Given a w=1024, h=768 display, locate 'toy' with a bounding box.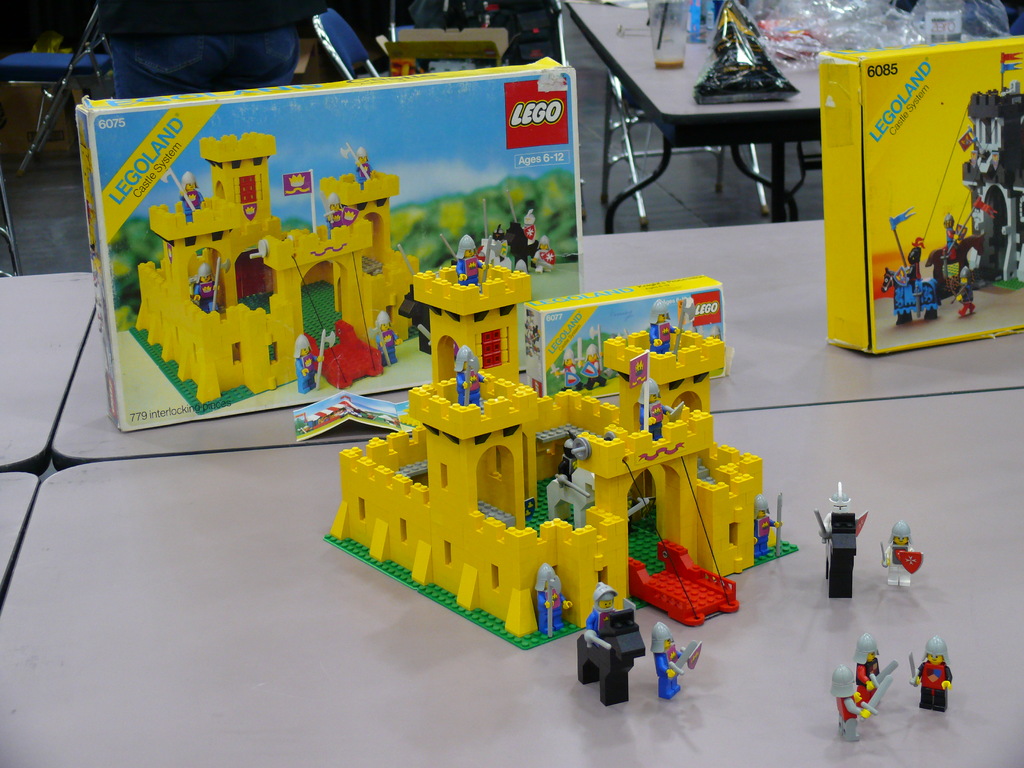
Located: bbox=[369, 315, 401, 365].
